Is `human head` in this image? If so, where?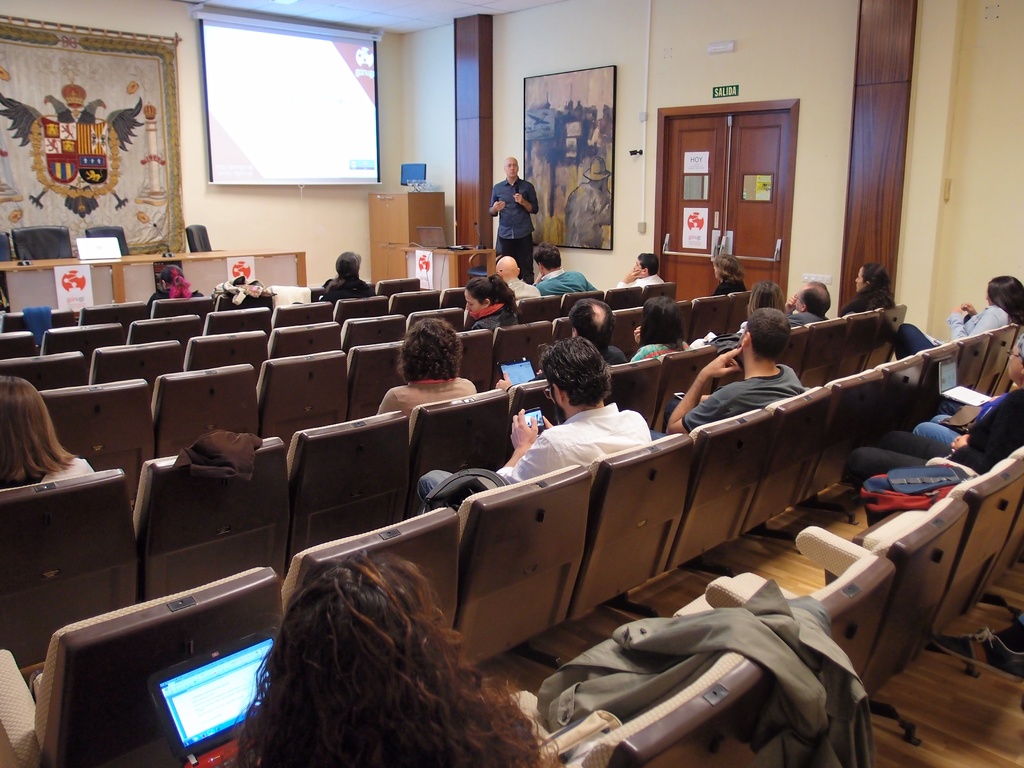
Yes, at {"left": 241, "top": 562, "right": 503, "bottom": 751}.
